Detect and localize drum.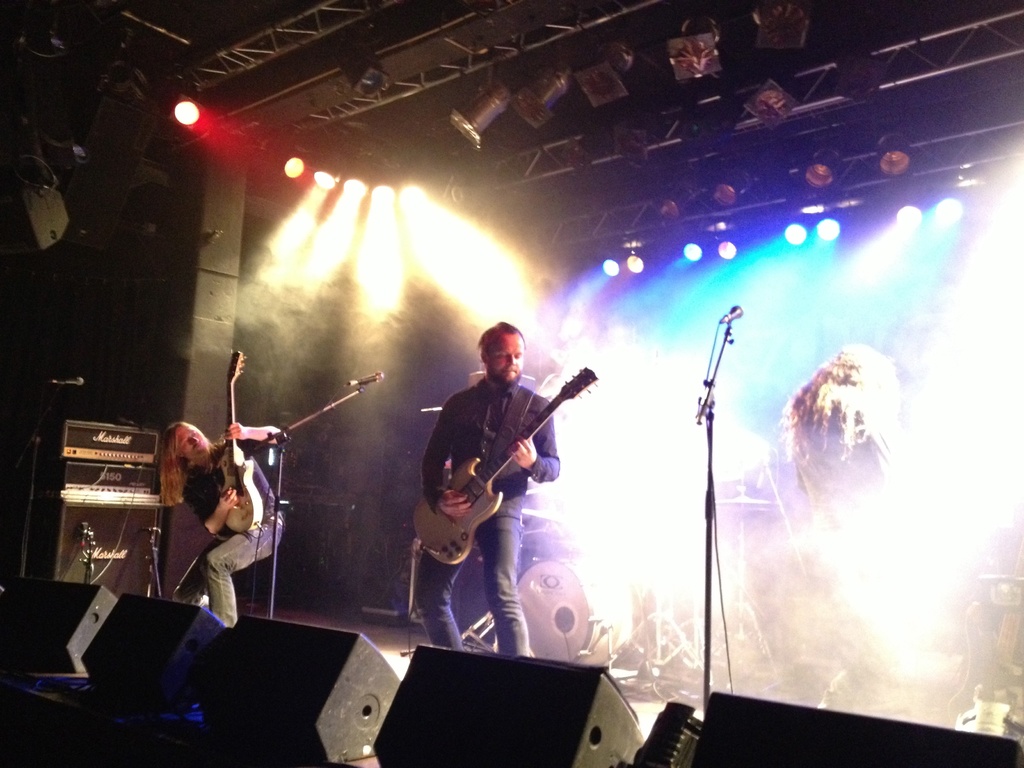
Localized at bbox(517, 559, 637, 667).
